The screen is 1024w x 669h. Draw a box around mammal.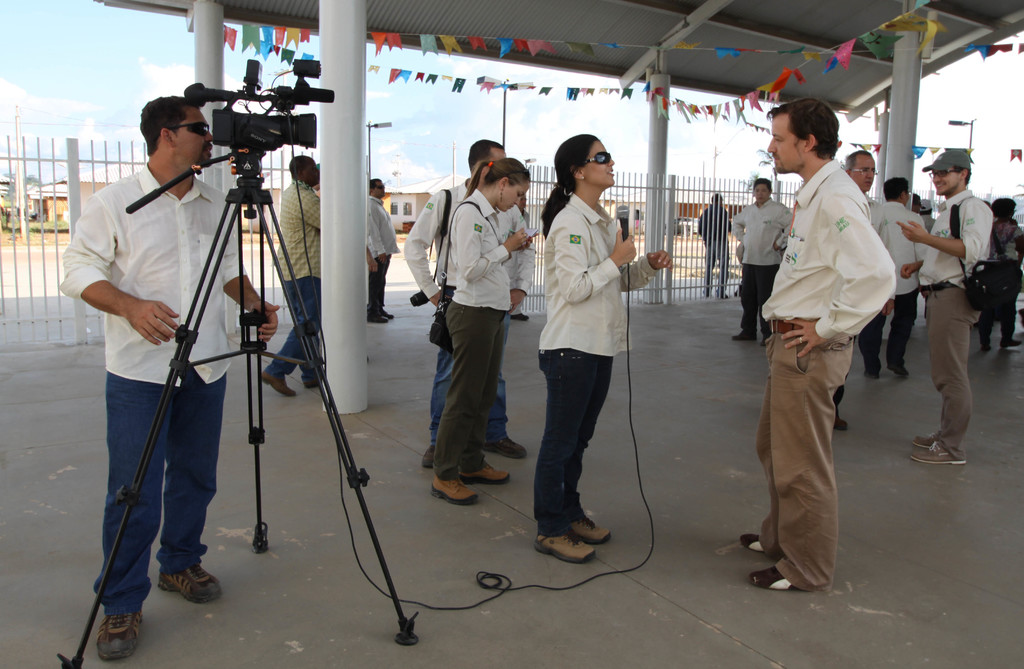
Rect(365, 175, 400, 323).
